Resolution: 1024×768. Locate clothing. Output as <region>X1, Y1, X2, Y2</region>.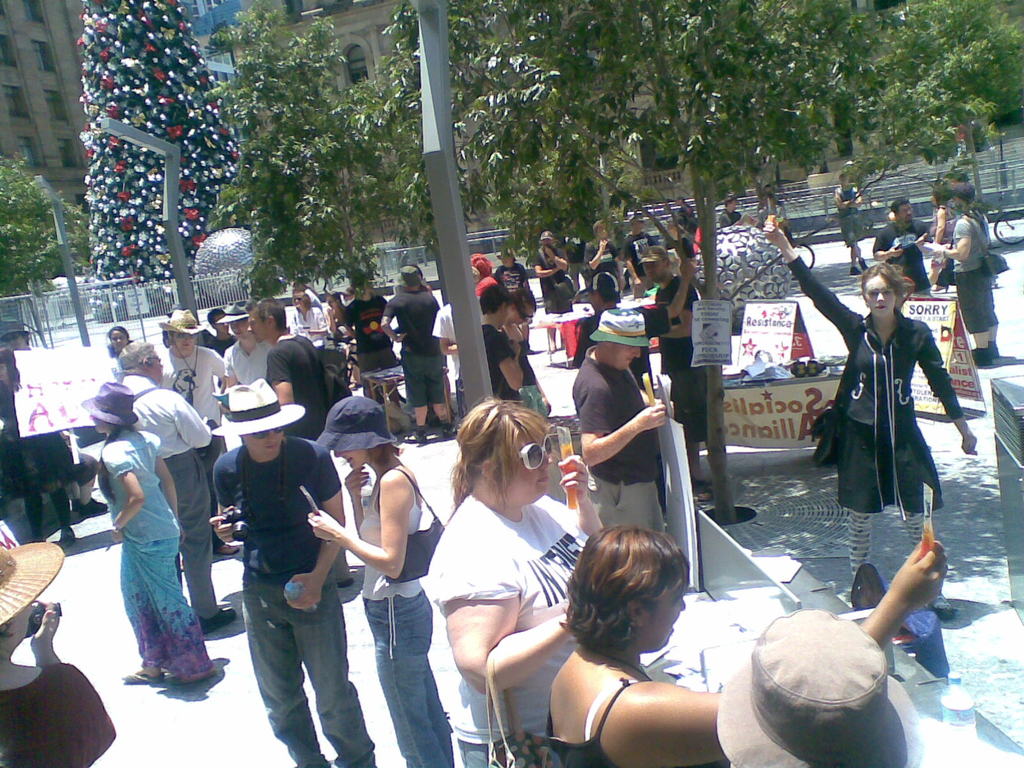
<region>420, 490, 609, 767</region>.
